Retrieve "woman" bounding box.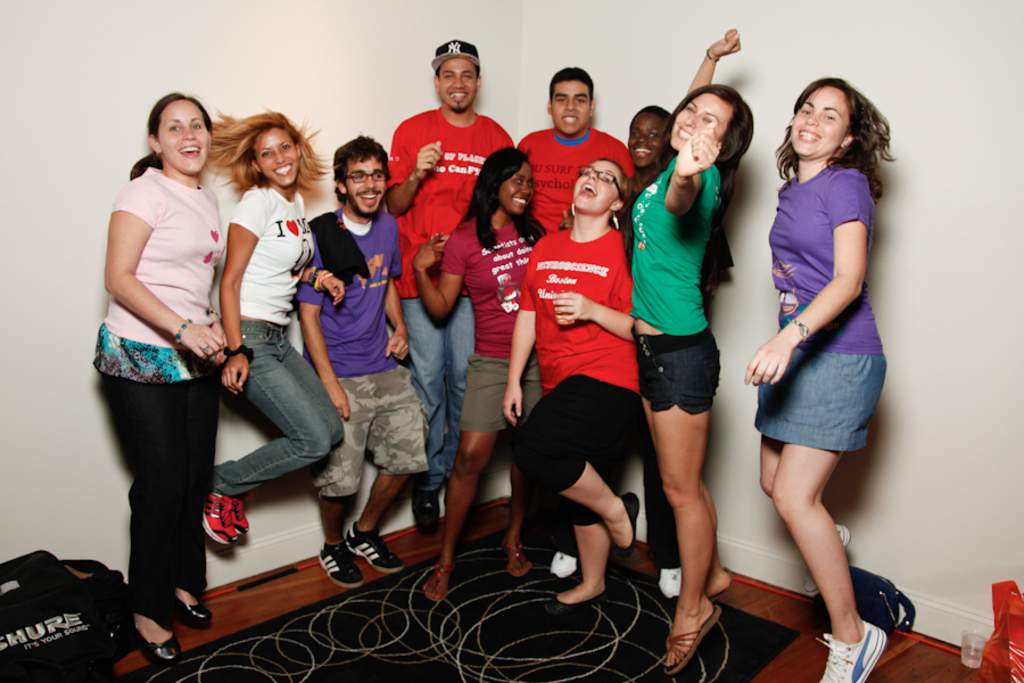
Bounding box: (left=91, top=87, right=243, bottom=633).
